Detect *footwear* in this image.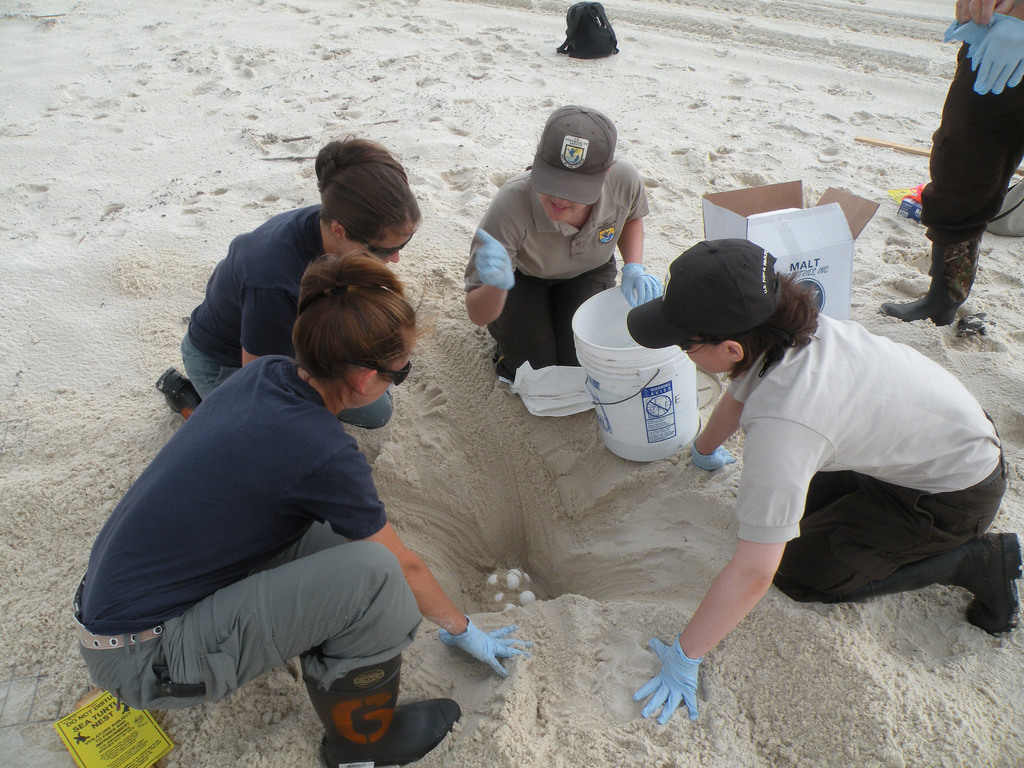
Detection: 886, 296, 954, 328.
